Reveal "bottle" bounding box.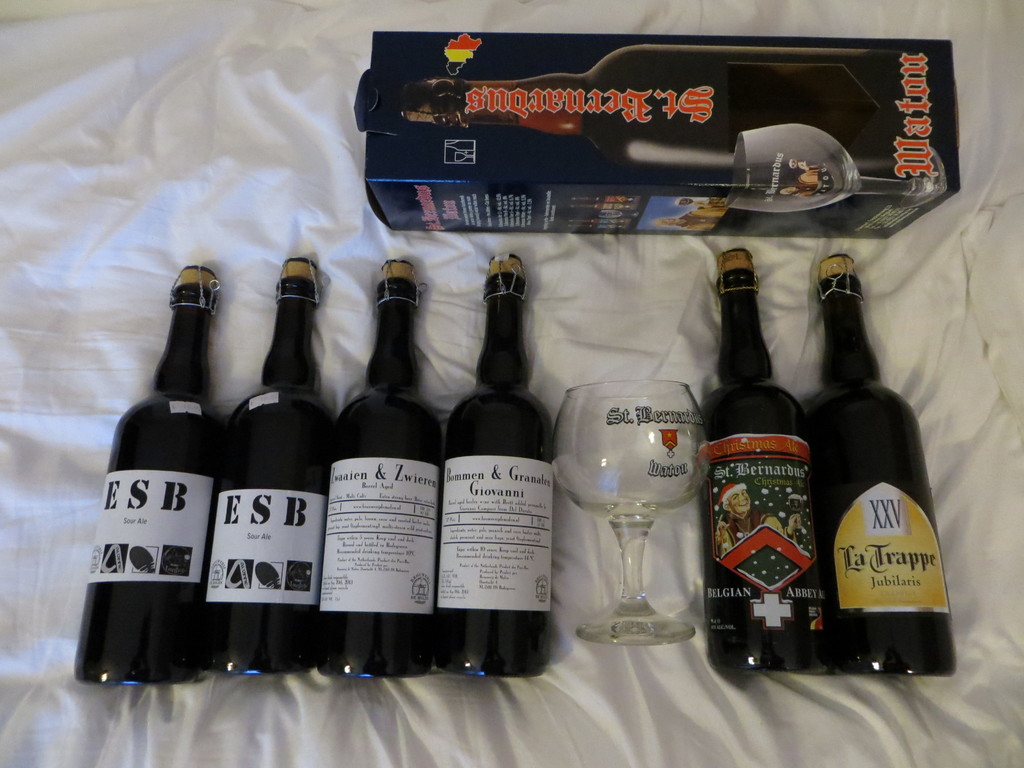
Revealed: detection(88, 257, 227, 676).
